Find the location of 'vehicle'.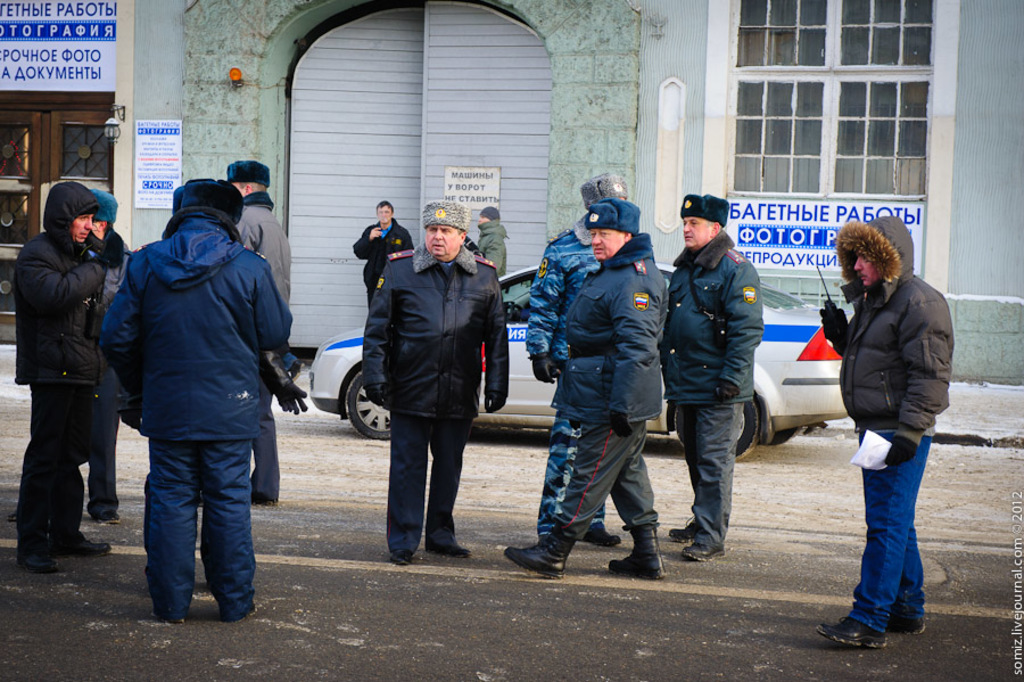
Location: bbox=(309, 260, 850, 459).
